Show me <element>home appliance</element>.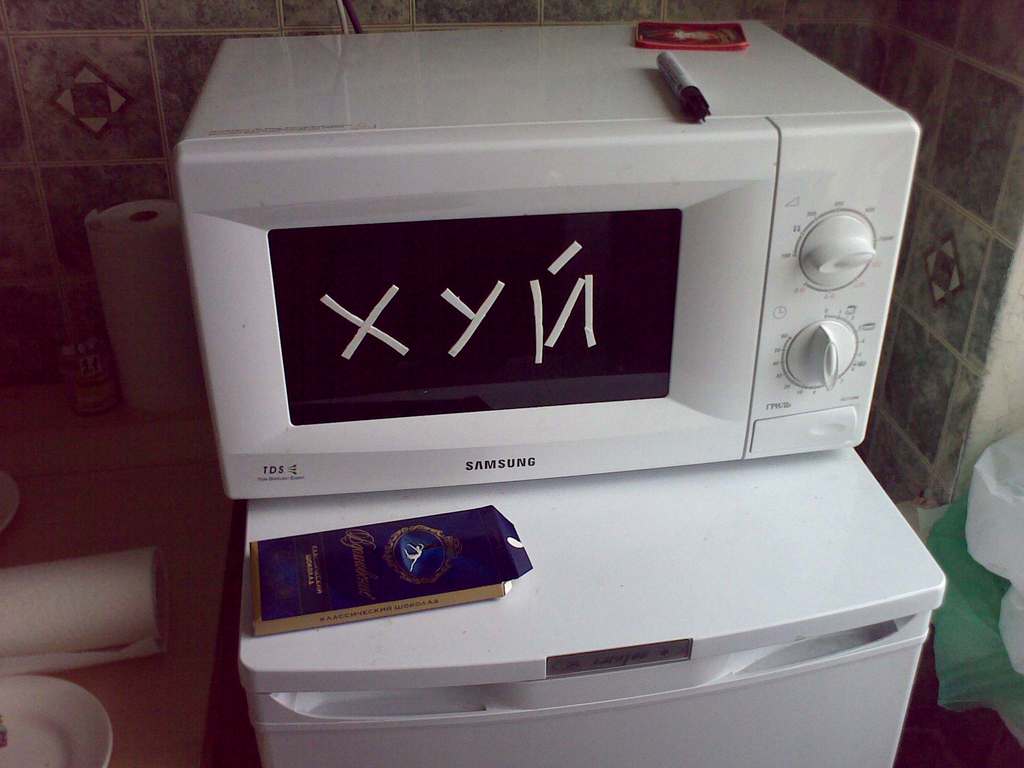
<element>home appliance</element> is here: 186/68/872/537.
